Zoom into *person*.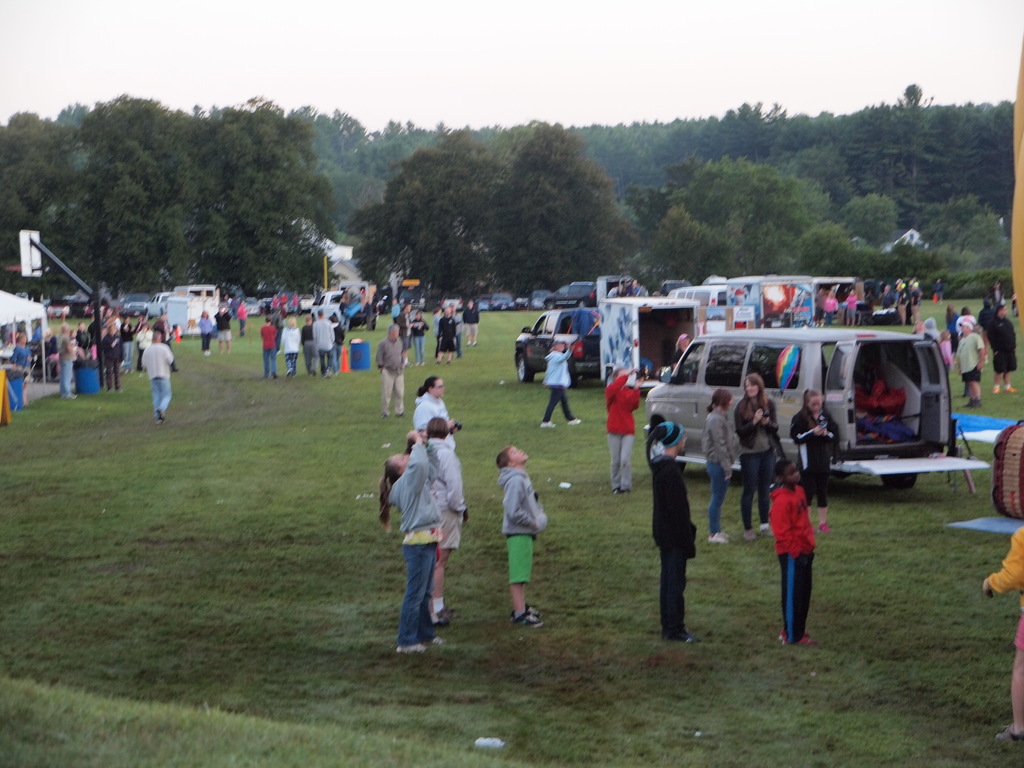
Zoom target: [left=820, top=285, right=836, bottom=332].
